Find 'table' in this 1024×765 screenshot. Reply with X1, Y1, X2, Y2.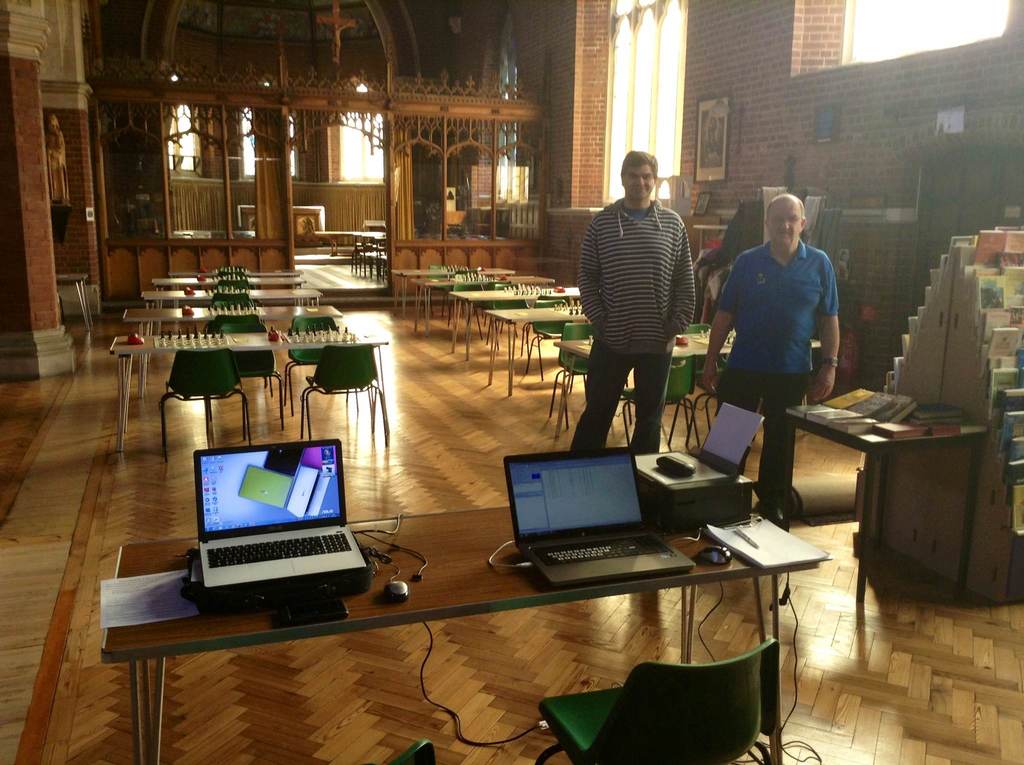
659, 319, 736, 440.
